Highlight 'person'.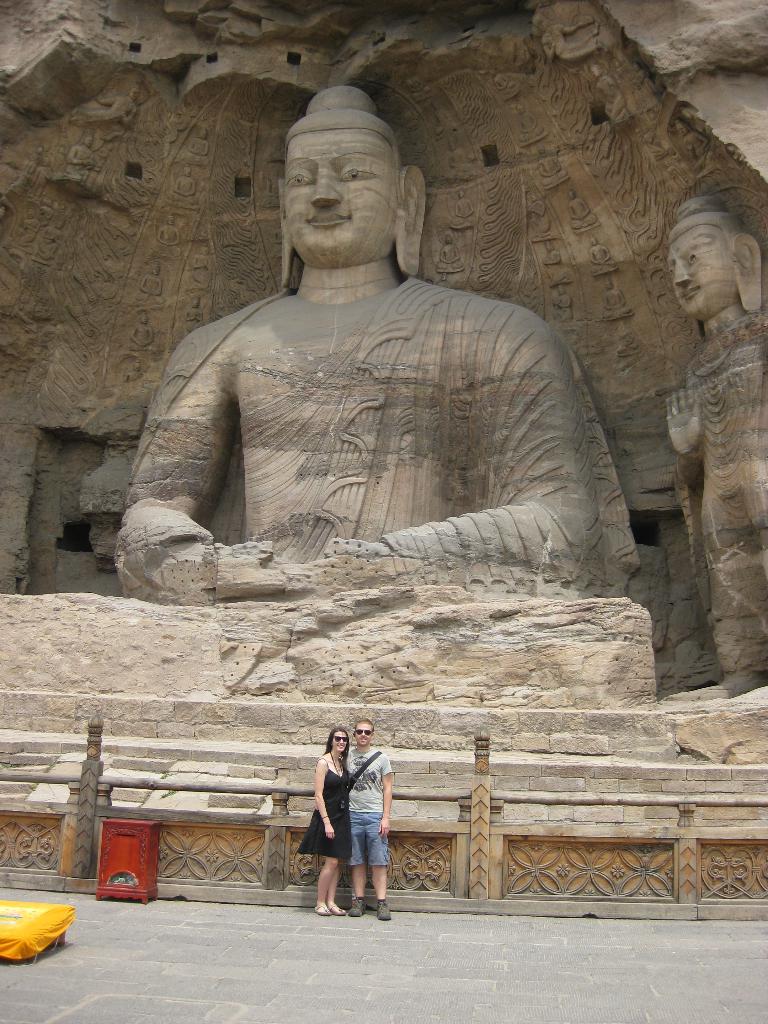
Highlighted region: region(113, 94, 632, 676).
